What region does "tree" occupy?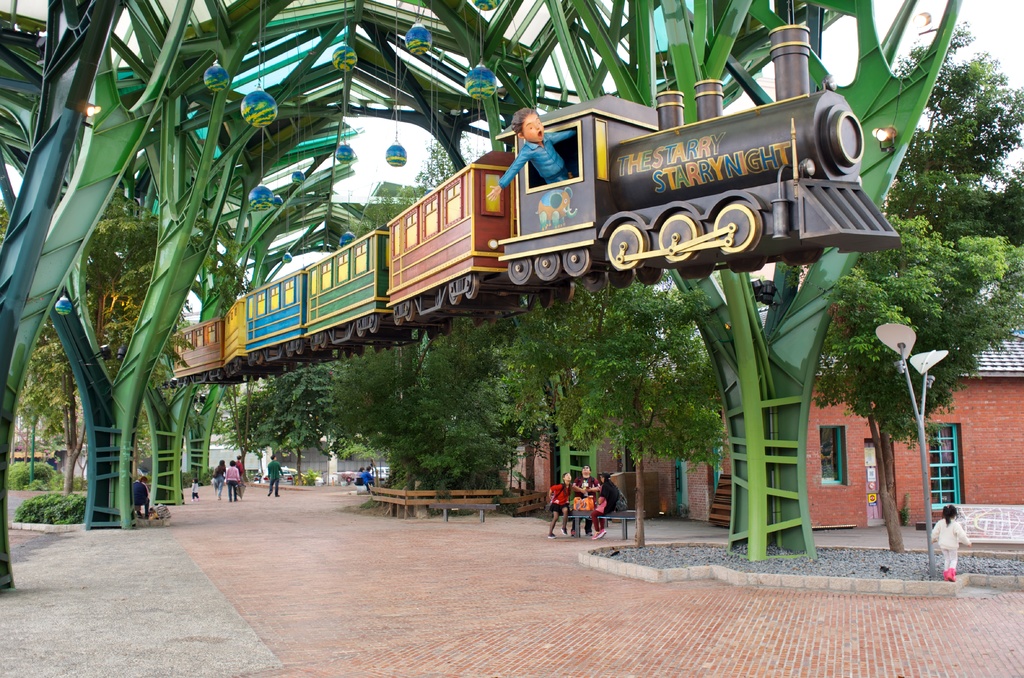
868/14/1023/249.
